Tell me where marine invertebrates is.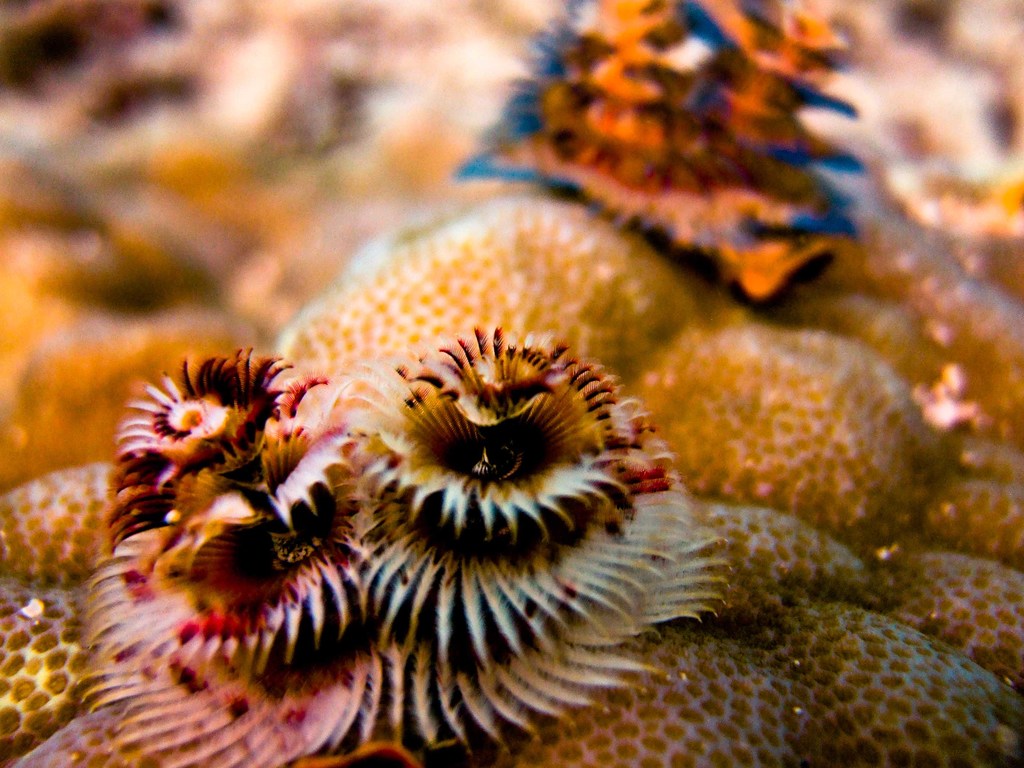
marine invertebrates is at BBox(316, 325, 755, 728).
